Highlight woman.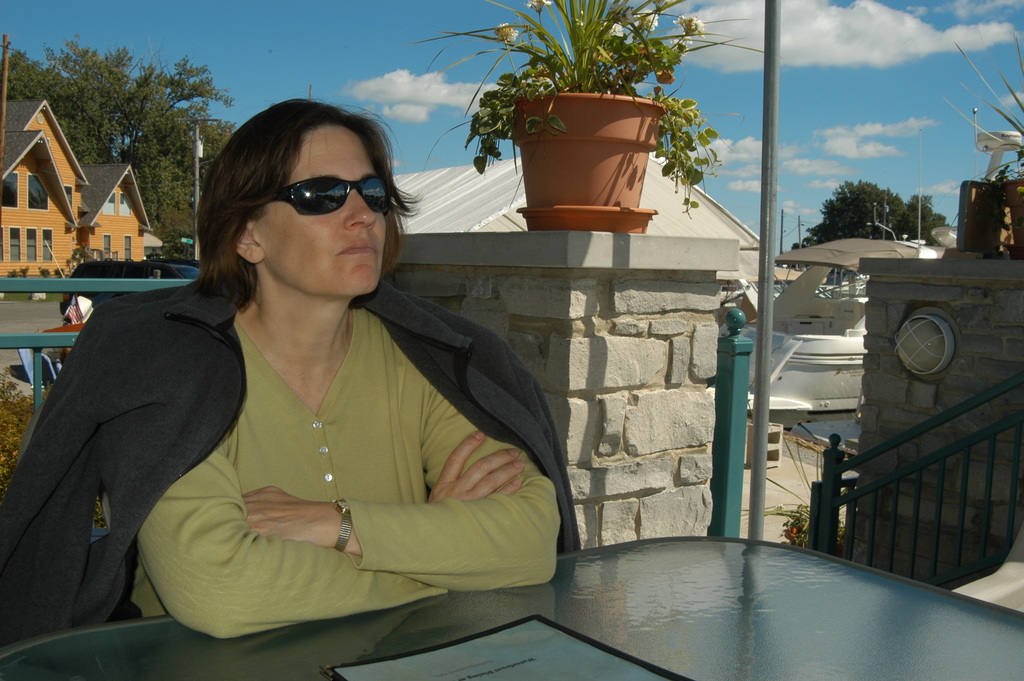
Highlighted region: bbox=[76, 99, 558, 641].
